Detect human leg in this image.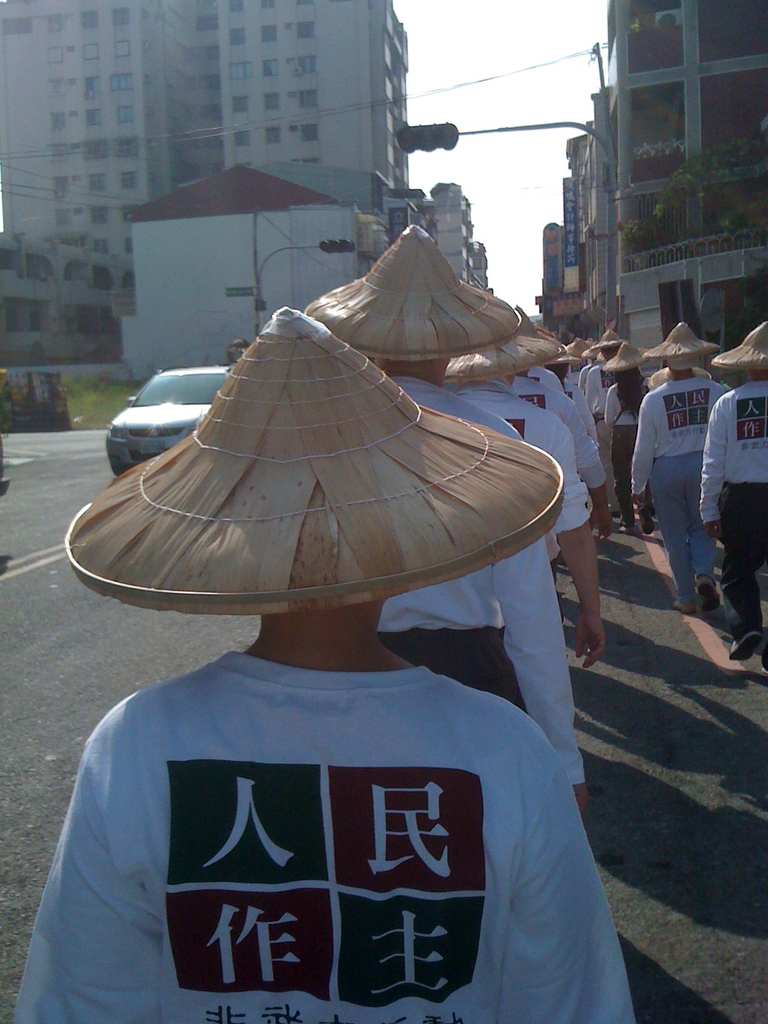
Detection: [719, 483, 767, 659].
